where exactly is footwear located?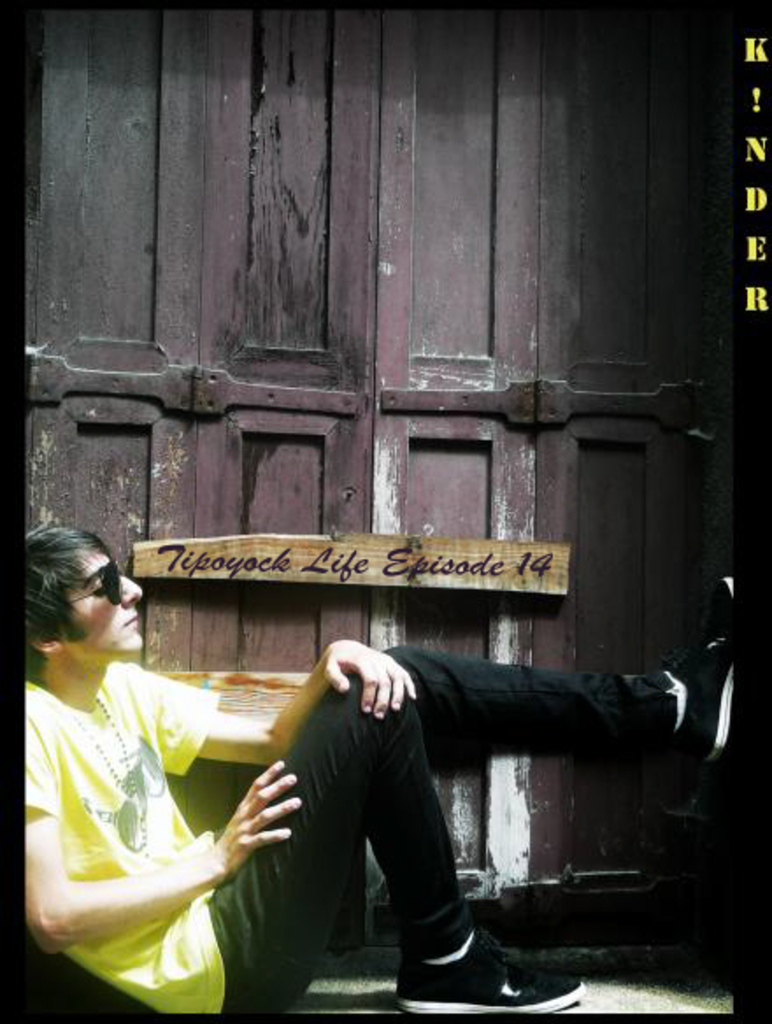
Its bounding box is crop(672, 559, 749, 761).
